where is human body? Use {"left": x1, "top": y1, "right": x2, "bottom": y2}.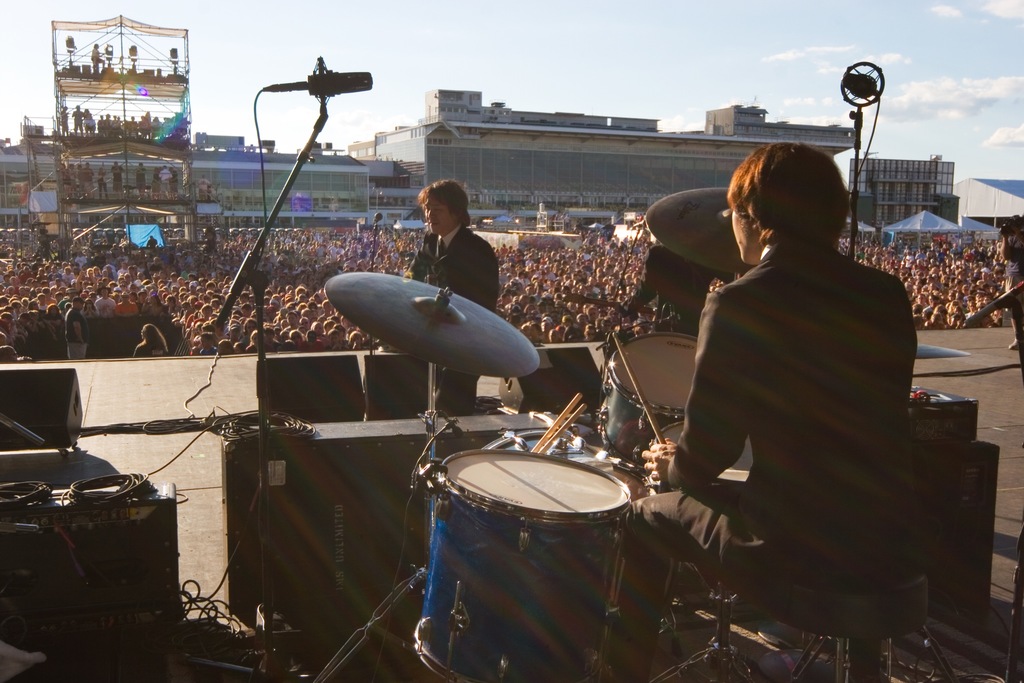
{"left": 90, "top": 51, "right": 110, "bottom": 71}.
